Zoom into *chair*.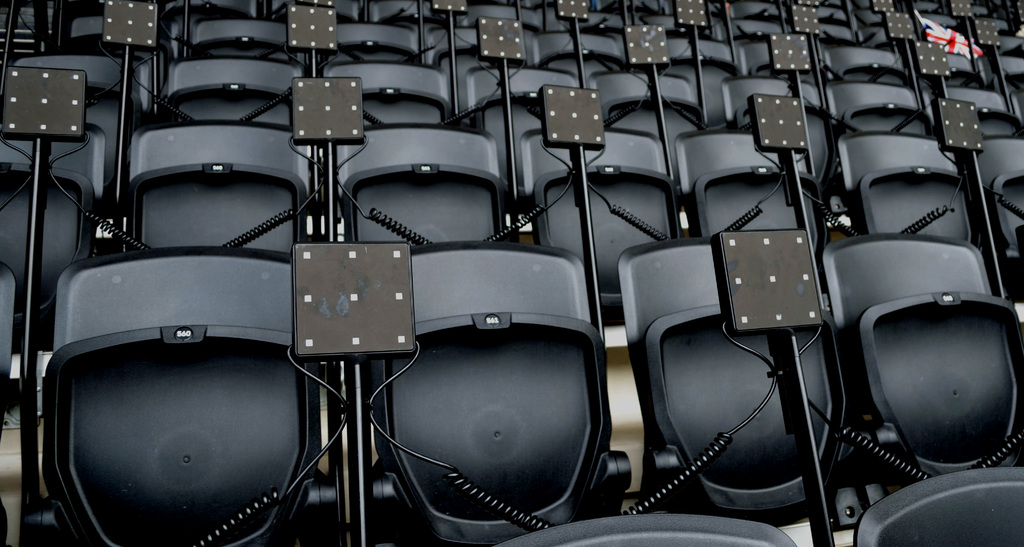
Zoom target: <bbox>647, 240, 872, 546</bbox>.
